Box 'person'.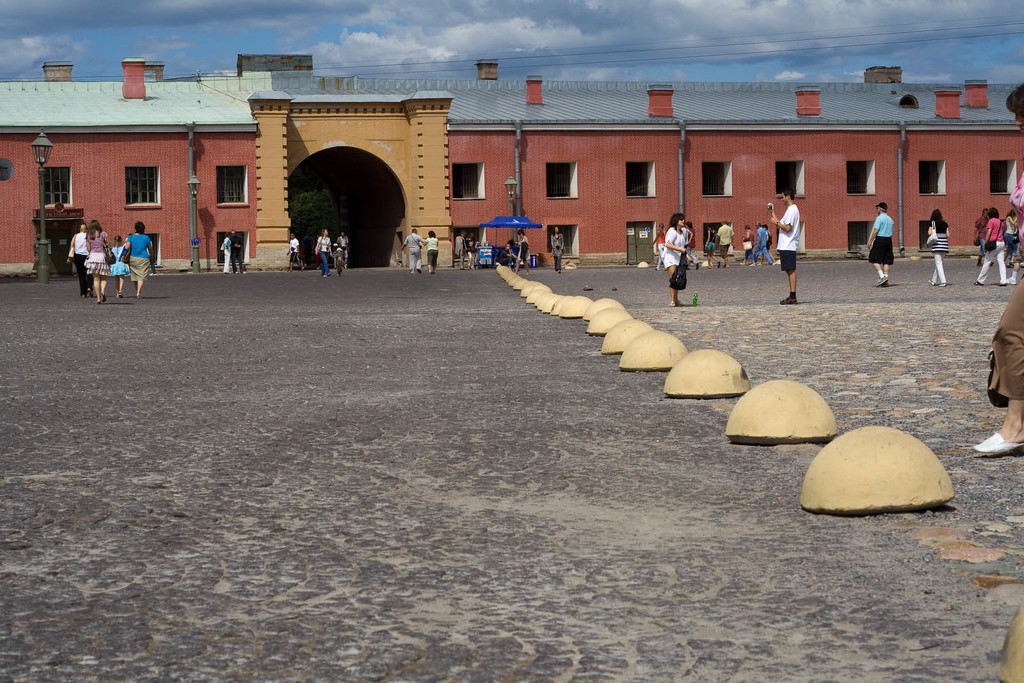
bbox=(684, 223, 703, 270).
